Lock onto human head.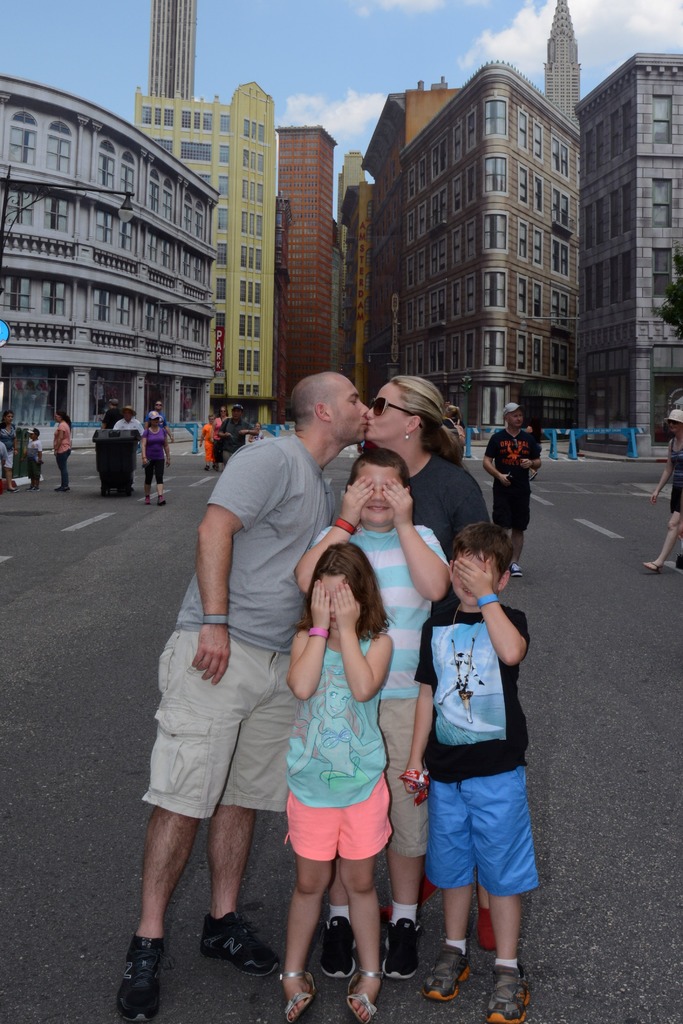
Locked: (360,376,443,445).
